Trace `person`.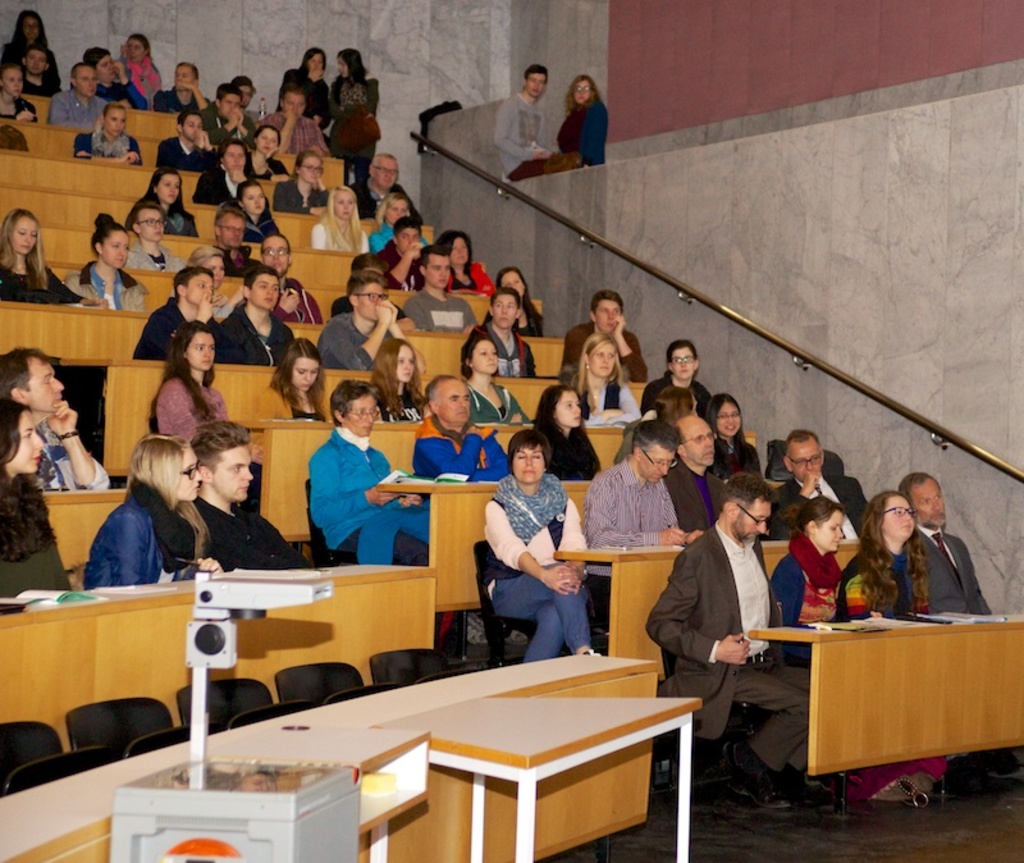
Traced to box=[287, 40, 337, 133].
